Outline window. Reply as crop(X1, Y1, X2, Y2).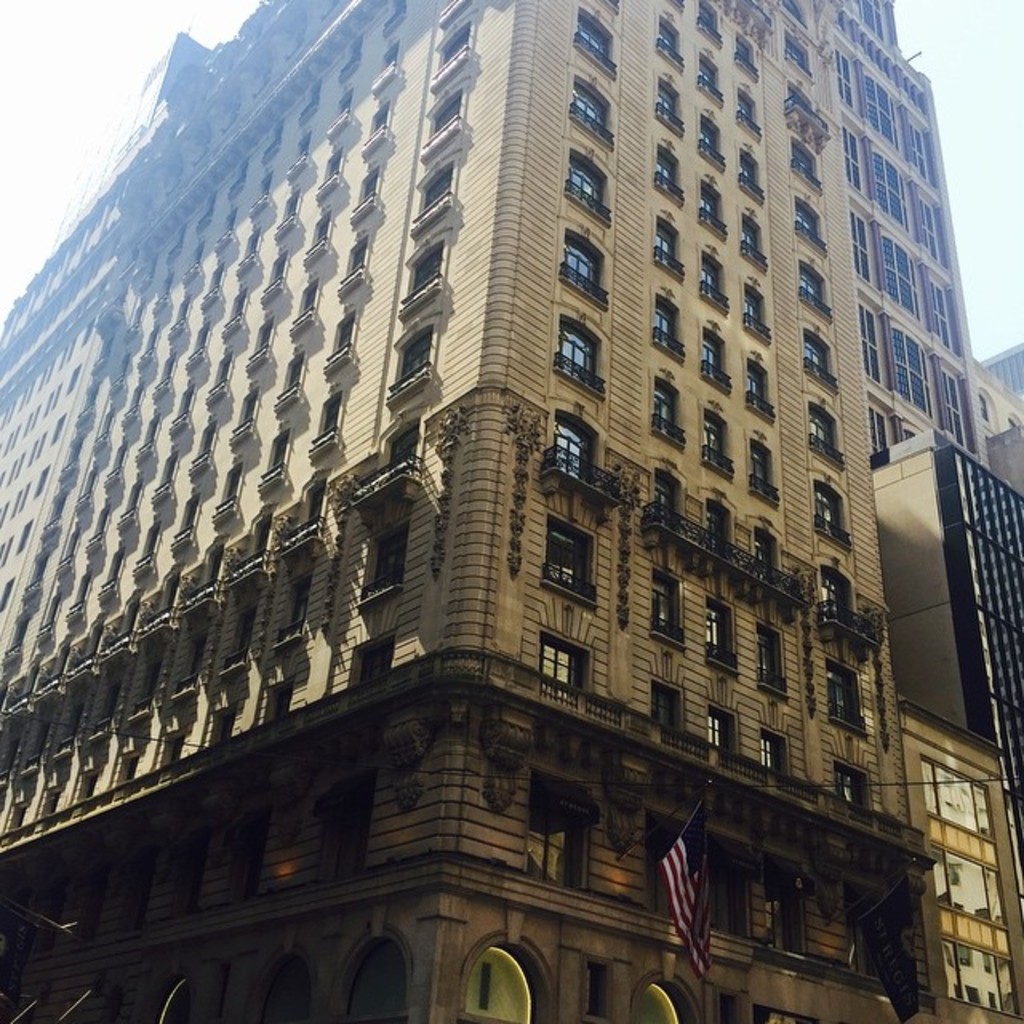
crop(659, 302, 683, 360).
